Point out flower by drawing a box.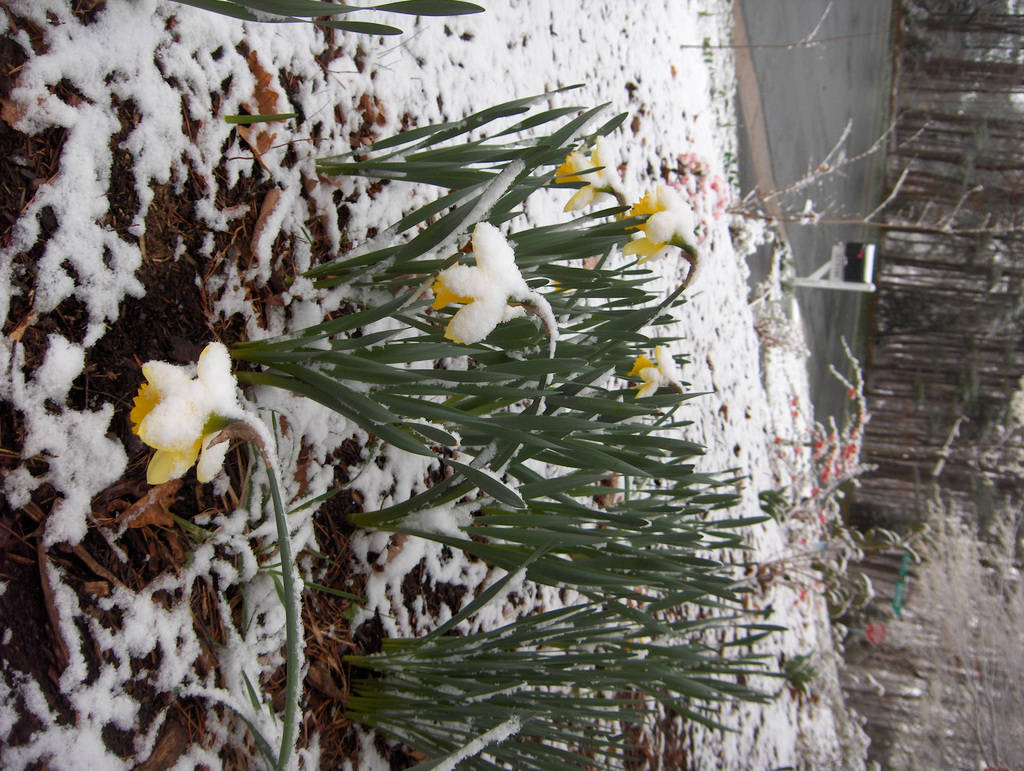
rect(115, 333, 250, 489).
